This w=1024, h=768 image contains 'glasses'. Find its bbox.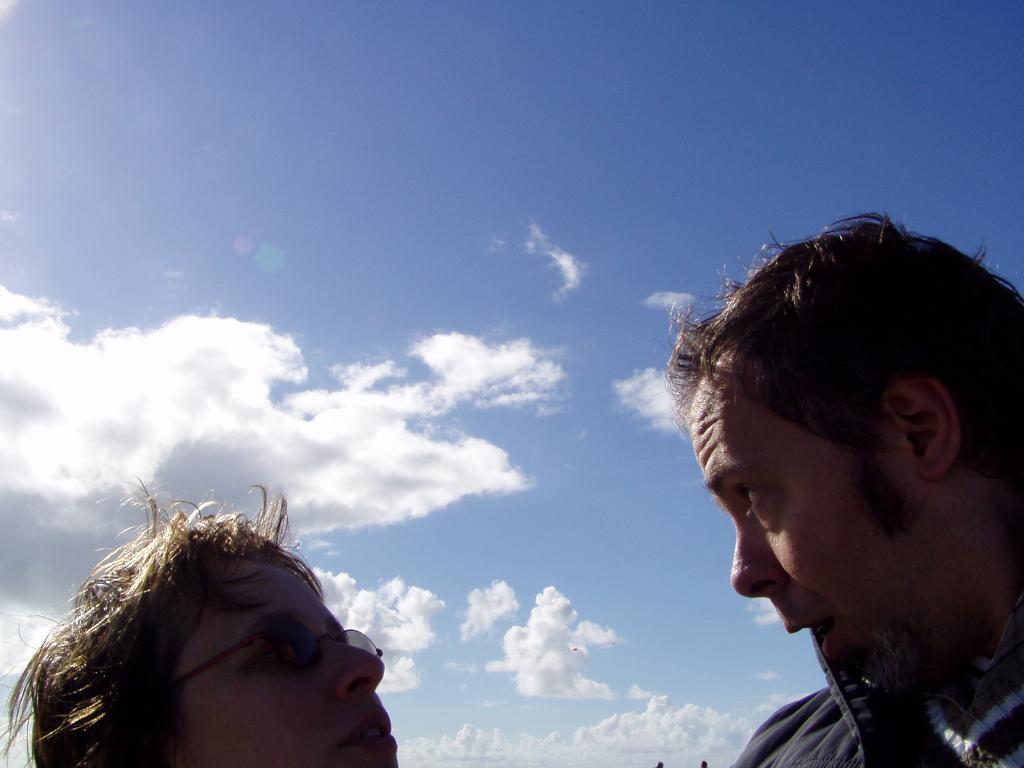
162 631 340 696.
